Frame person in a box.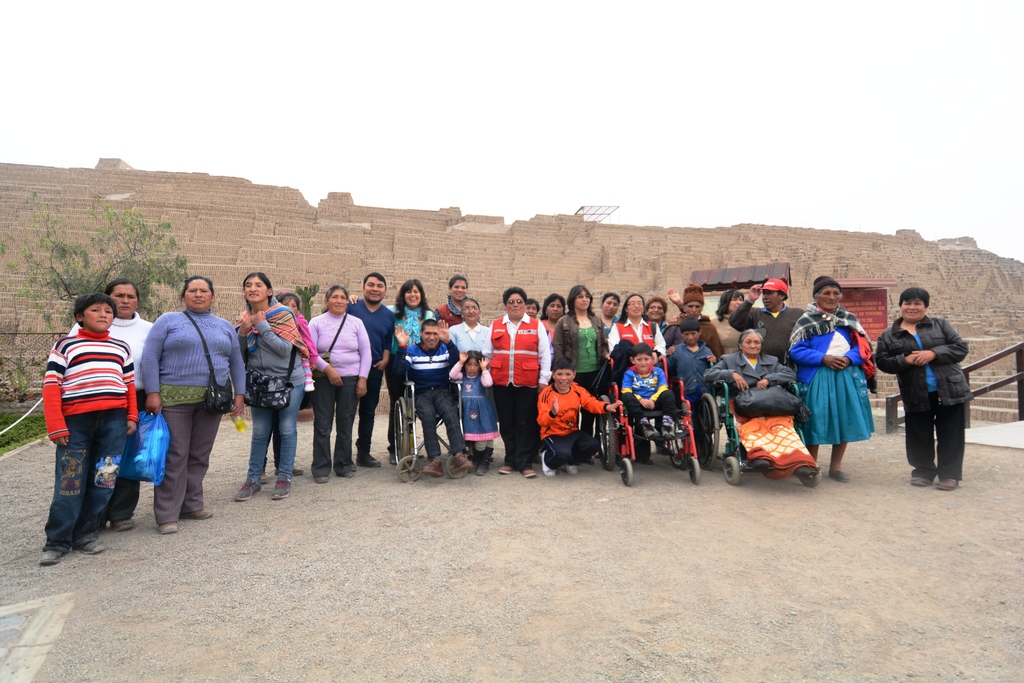
{"x1": 444, "y1": 299, "x2": 495, "y2": 361}.
